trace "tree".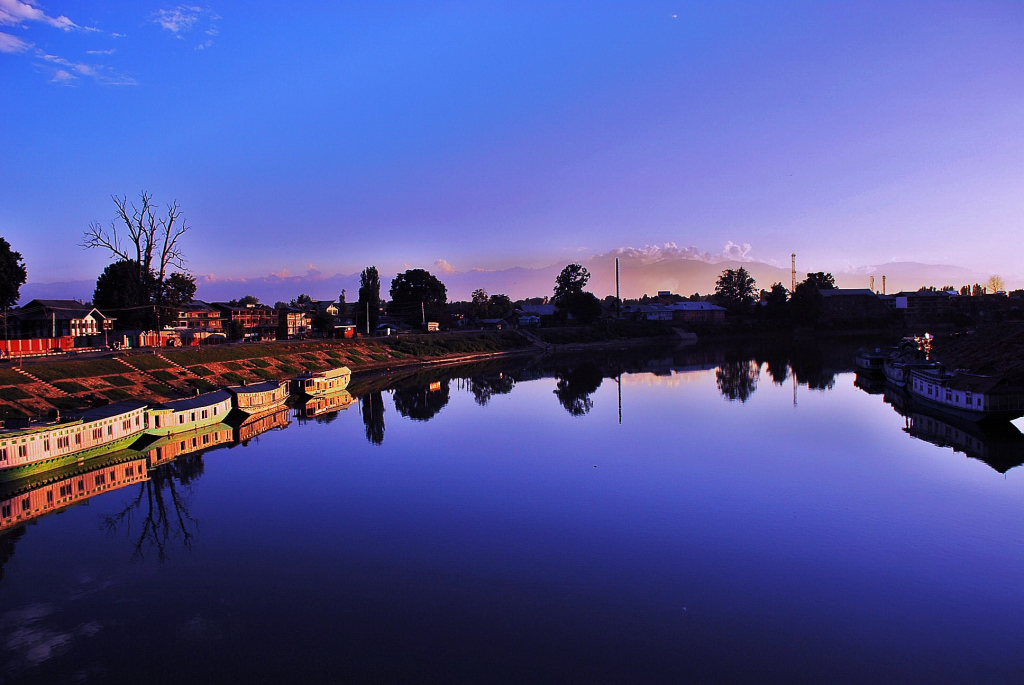
Traced to [0, 234, 27, 334].
